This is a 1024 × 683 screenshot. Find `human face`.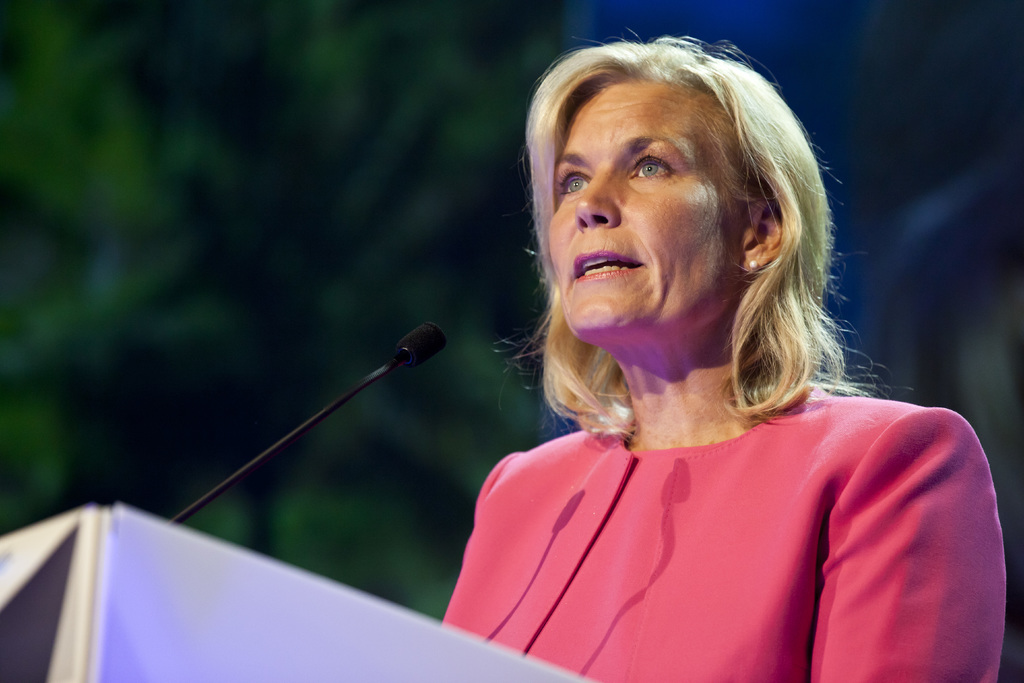
Bounding box: left=544, top=78, right=746, bottom=339.
